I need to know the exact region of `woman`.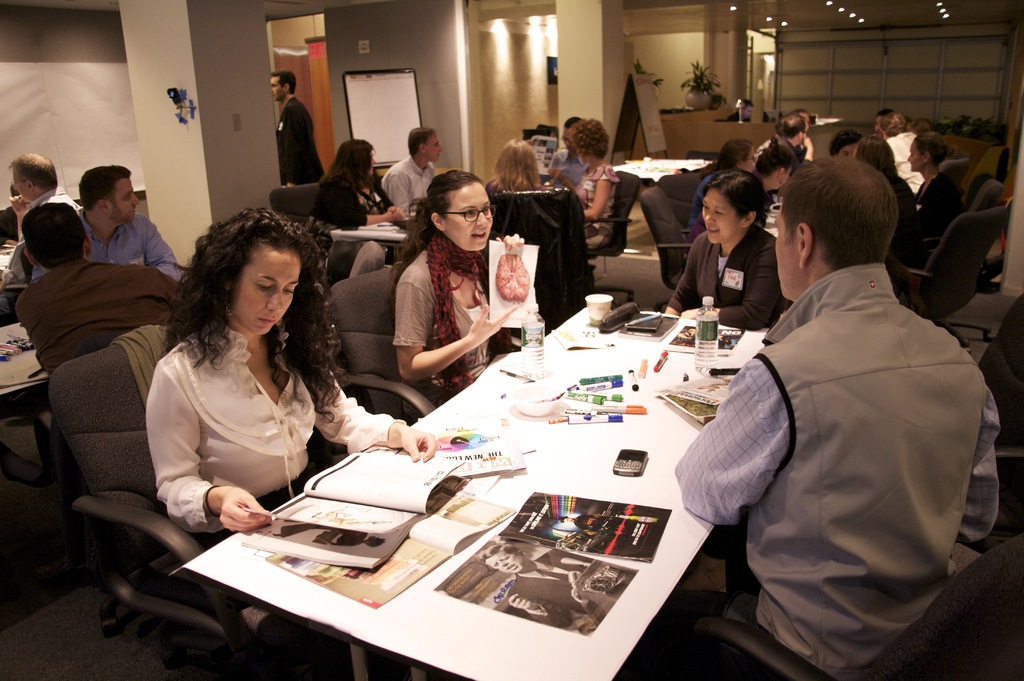
Region: [x1=682, y1=141, x2=755, y2=231].
